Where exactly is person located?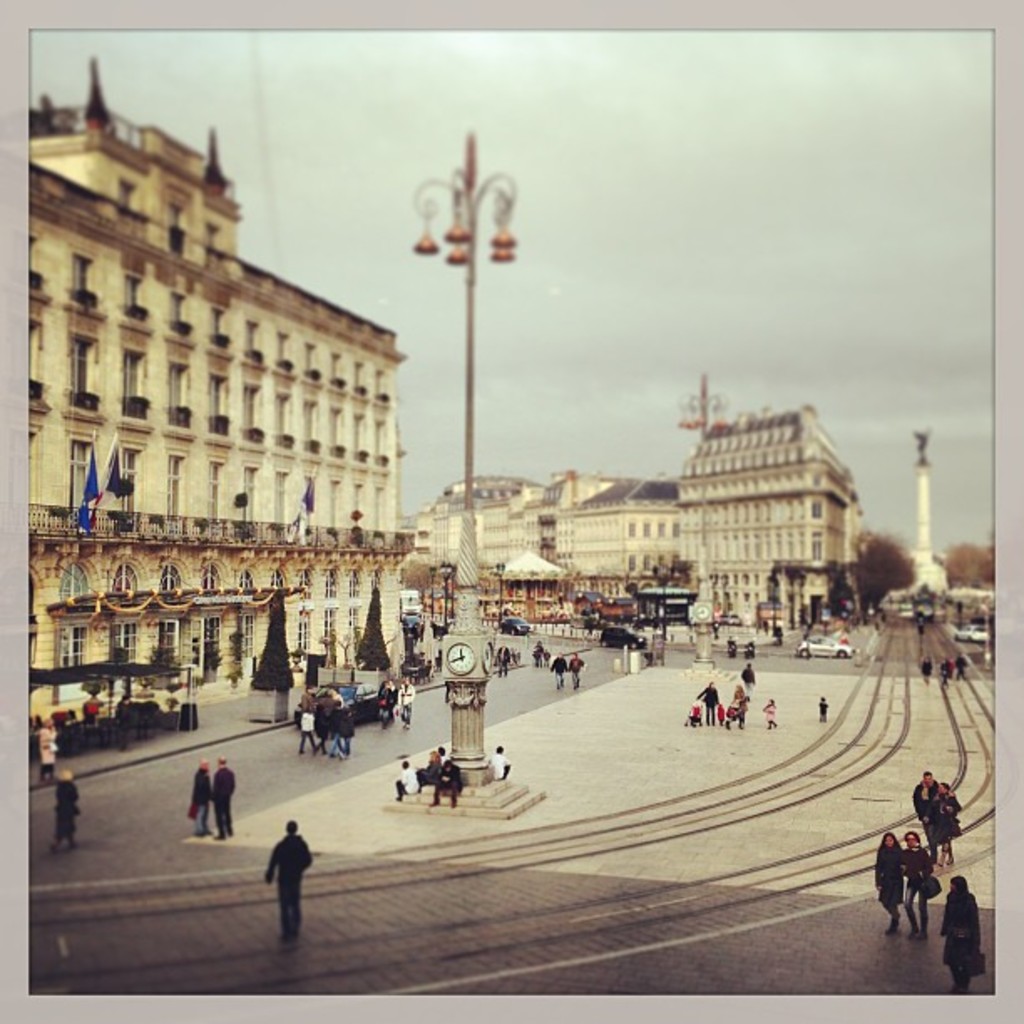
Its bounding box is left=392, top=760, right=413, bottom=803.
